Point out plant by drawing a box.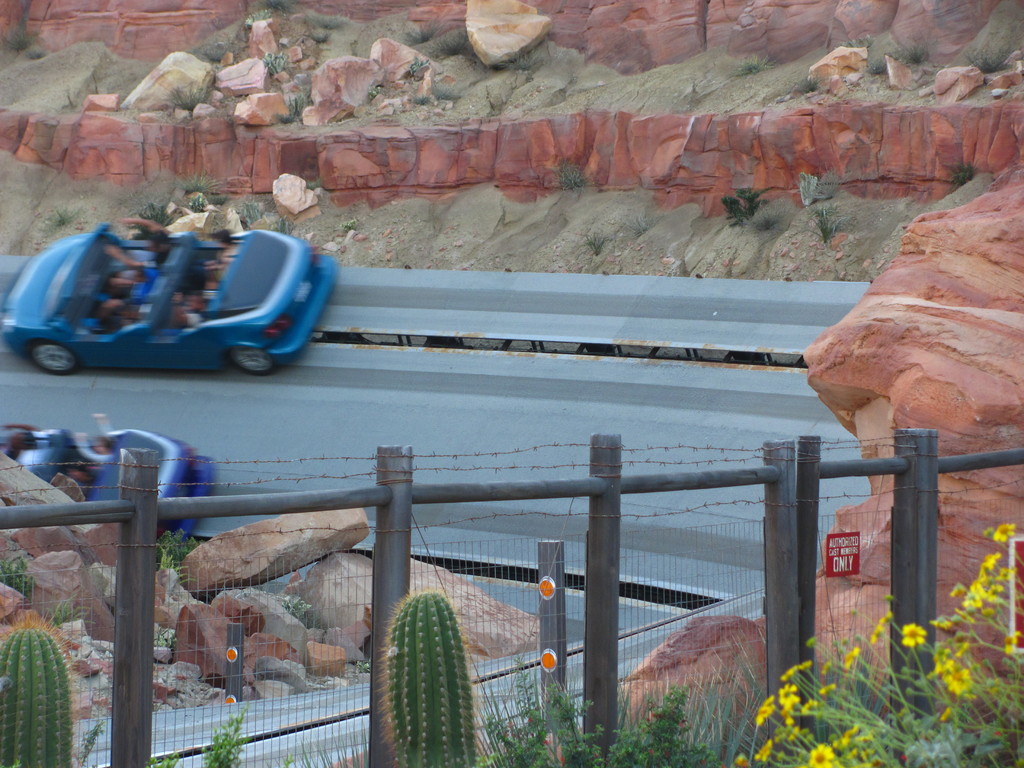
rect(424, 23, 476, 68).
